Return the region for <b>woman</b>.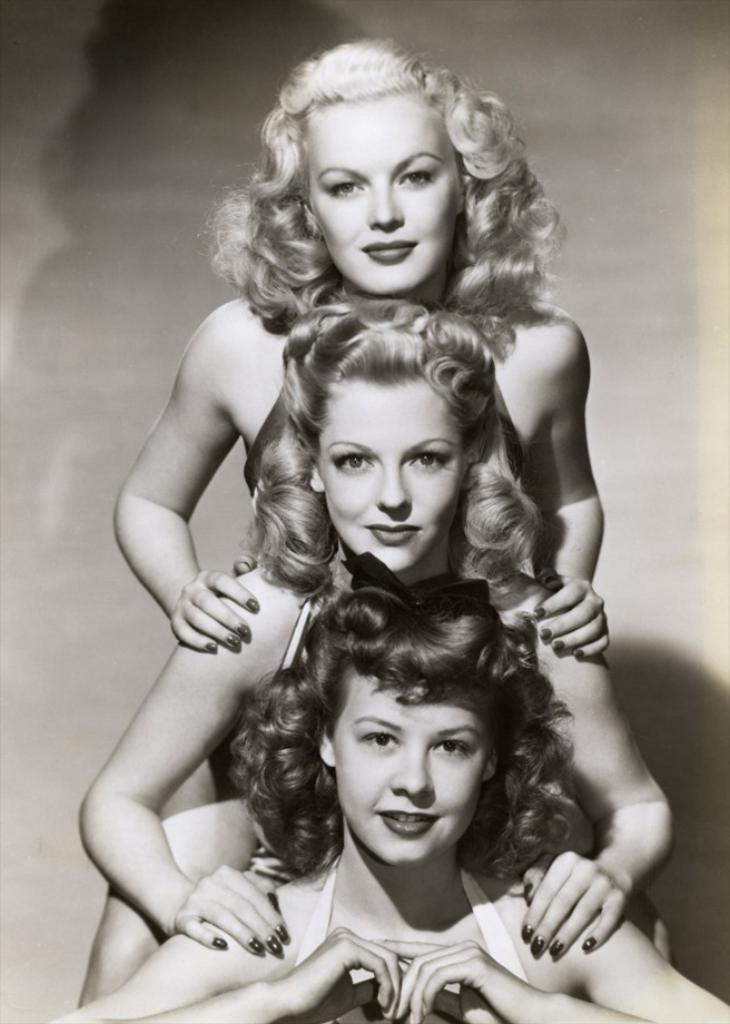
(x1=76, y1=299, x2=681, y2=1010).
